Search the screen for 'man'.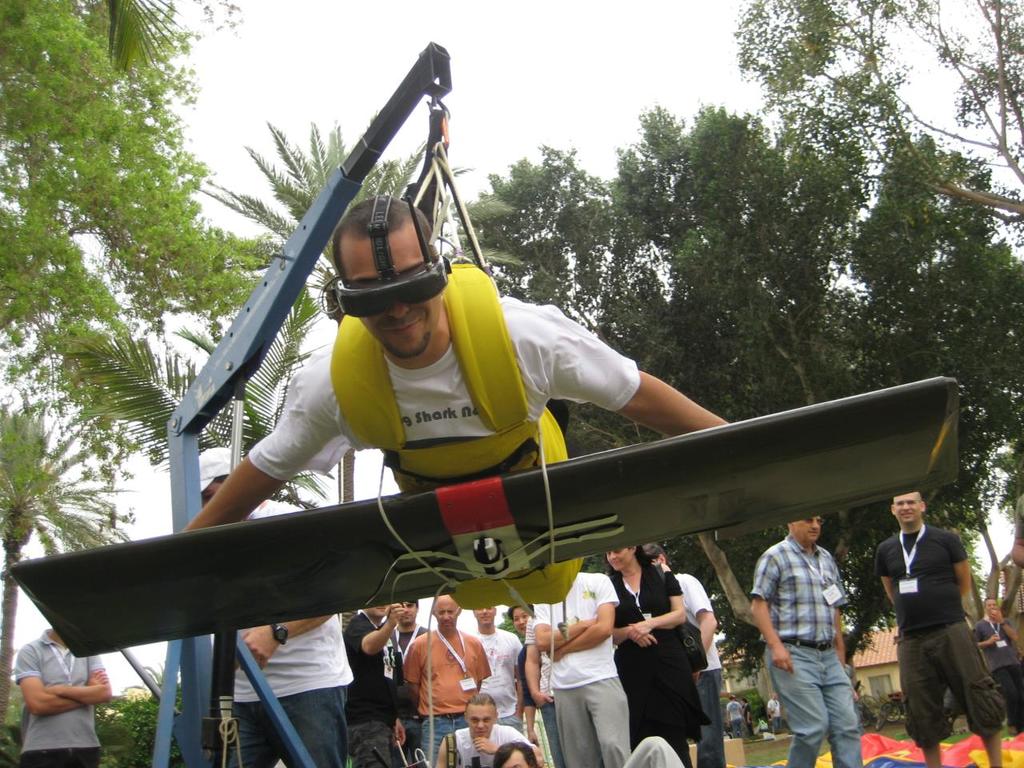
Found at [473,604,527,738].
